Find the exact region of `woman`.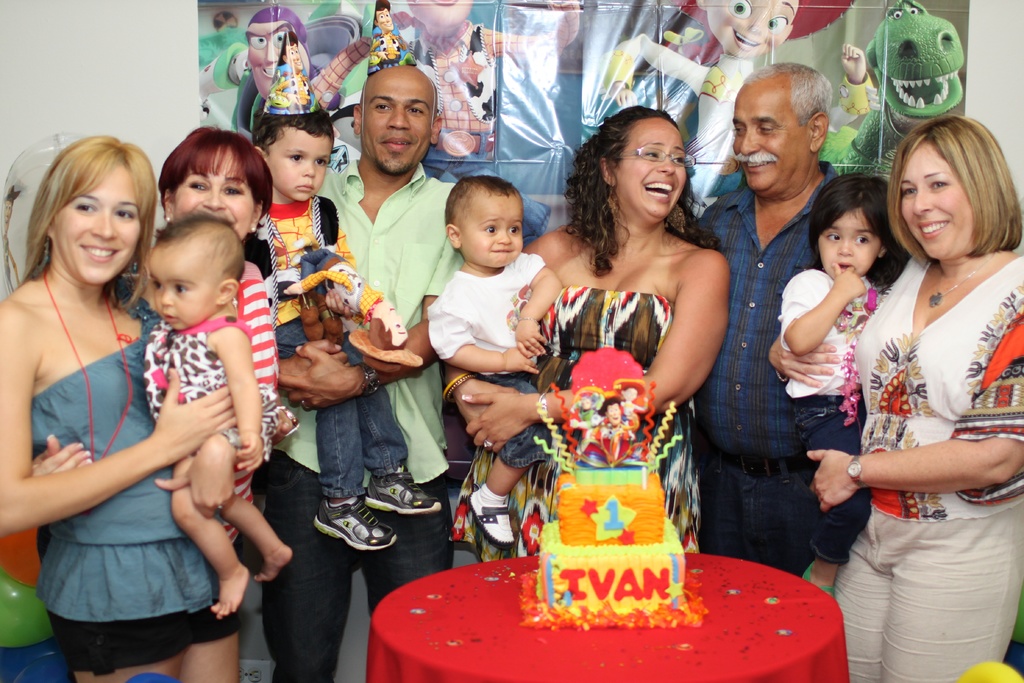
Exact region: box(33, 126, 281, 553).
